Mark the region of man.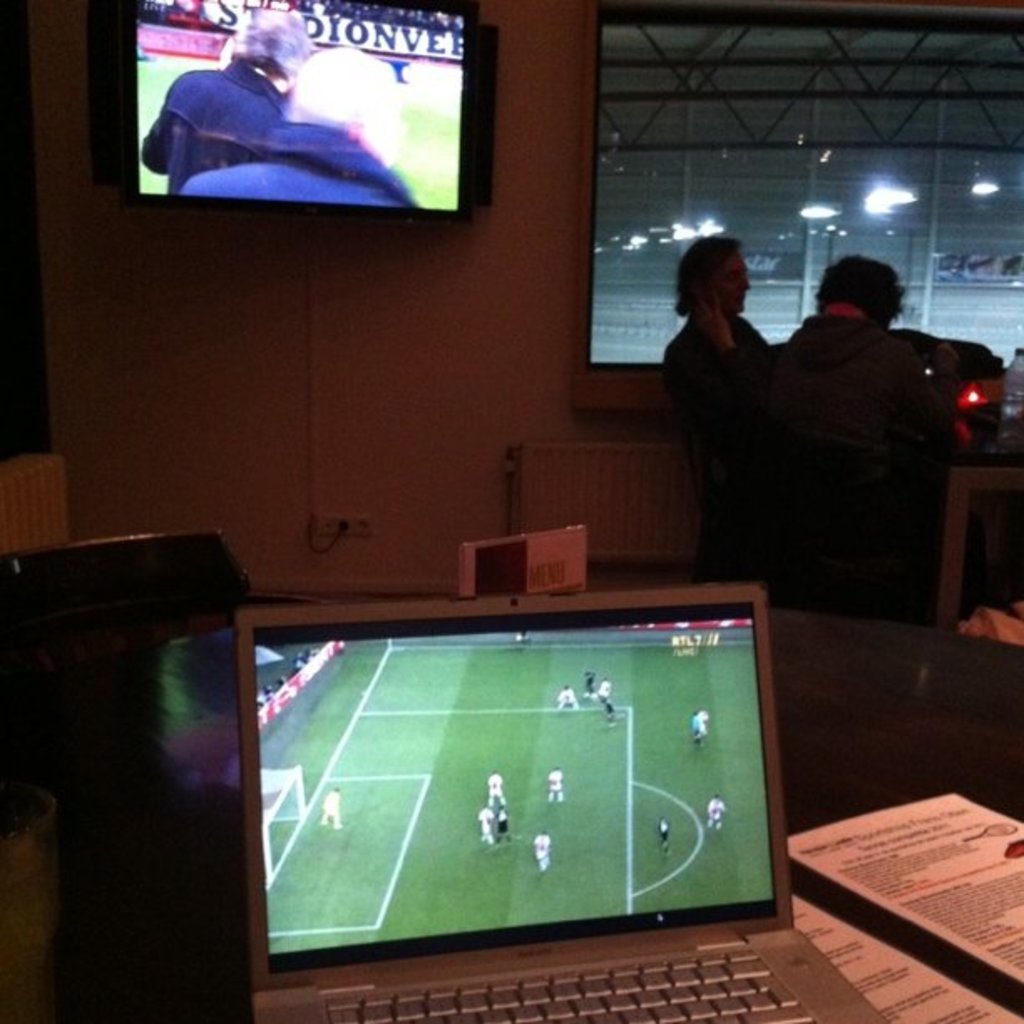
Region: x1=141 y1=2 x2=311 y2=181.
